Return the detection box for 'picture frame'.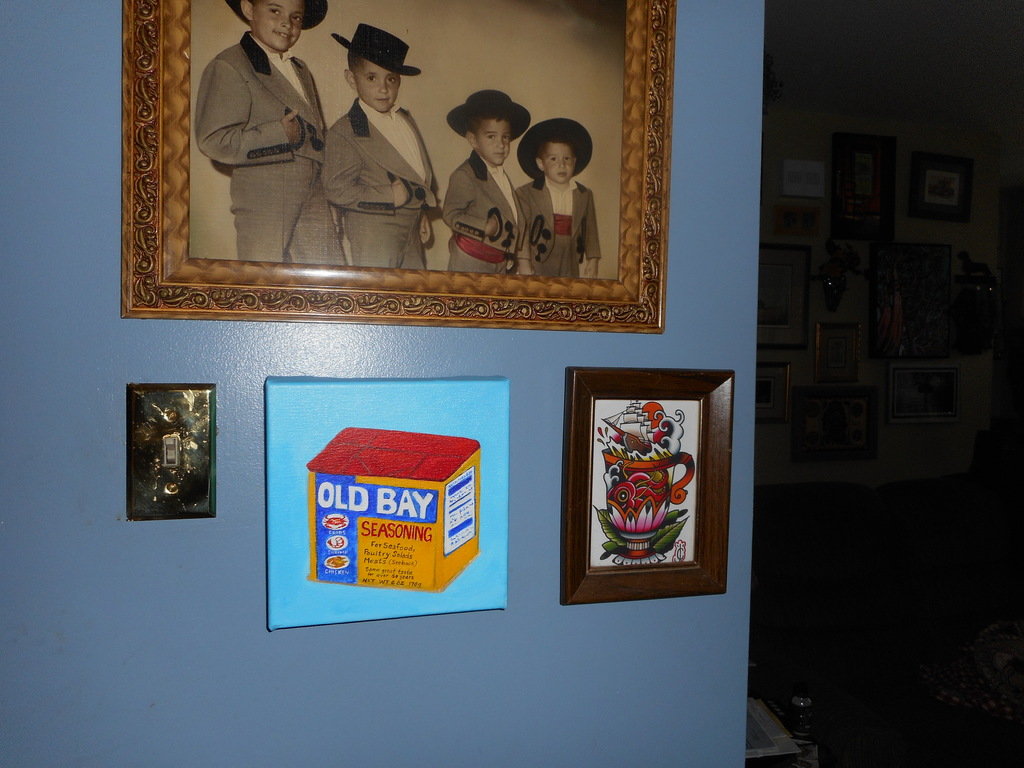
bbox(893, 244, 952, 287).
